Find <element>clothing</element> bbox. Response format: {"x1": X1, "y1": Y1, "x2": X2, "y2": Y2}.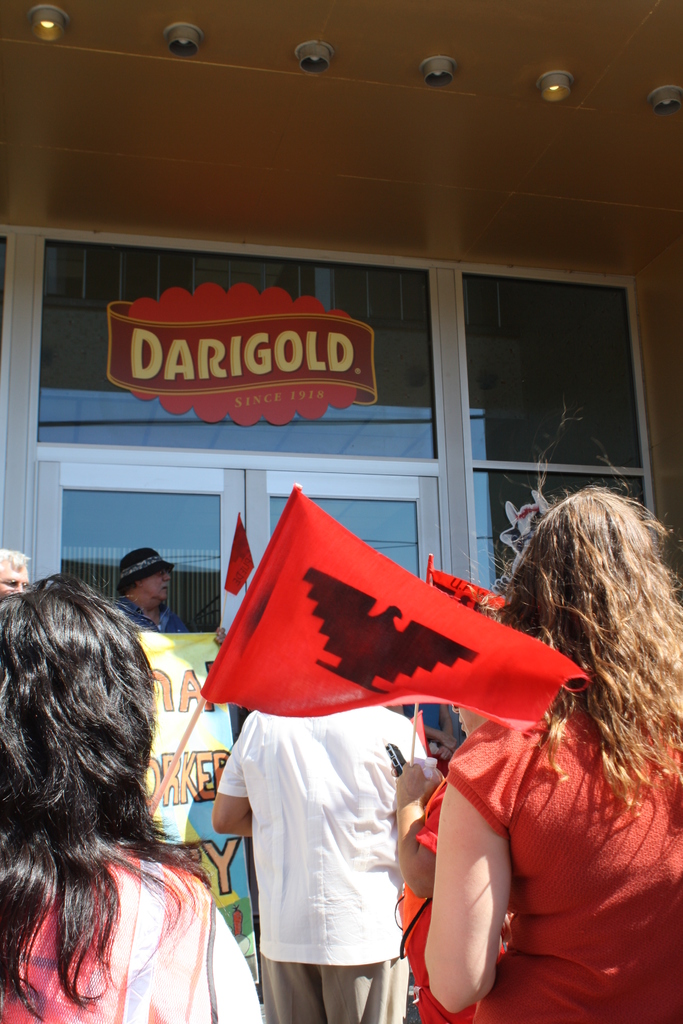
{"x1": 223, "y1": 707, "x2": 447, "y2": 1022}.
